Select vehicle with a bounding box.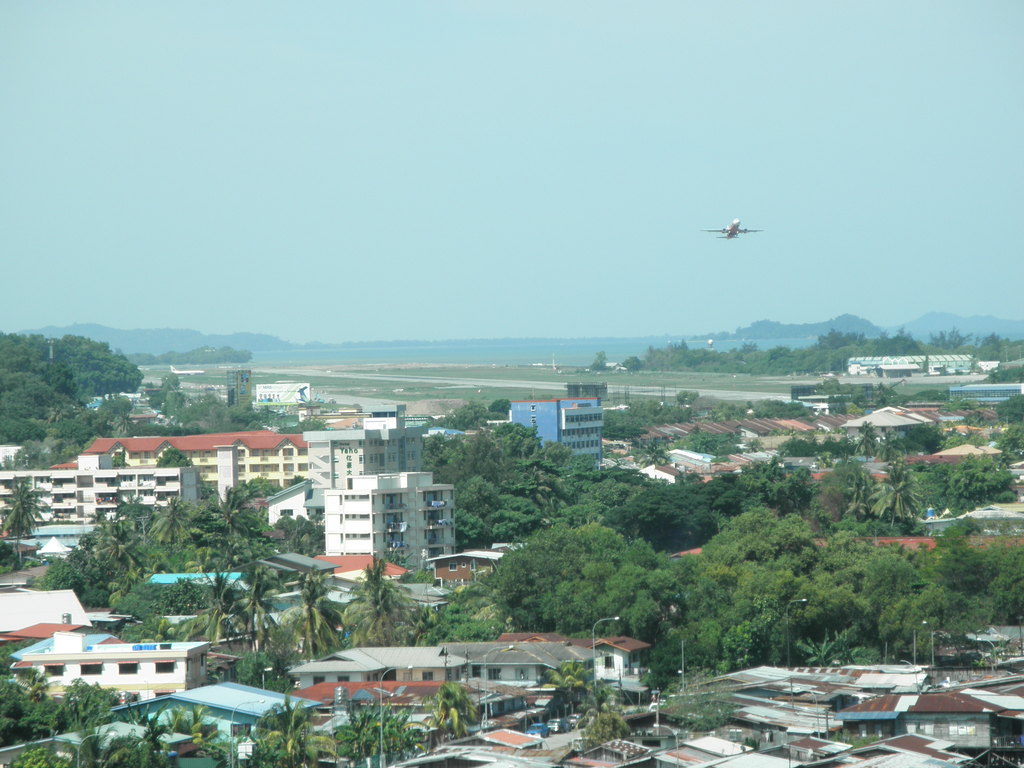
locate(547, 717, 572, 732).
